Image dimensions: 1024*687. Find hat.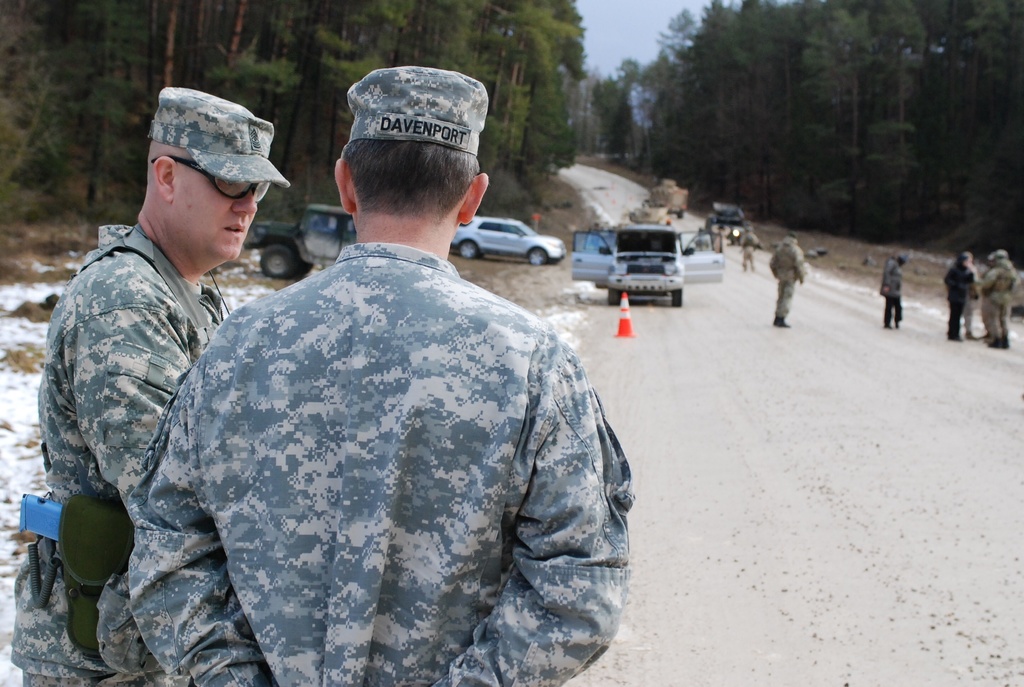
Rect(148, 86, 292, 191).
